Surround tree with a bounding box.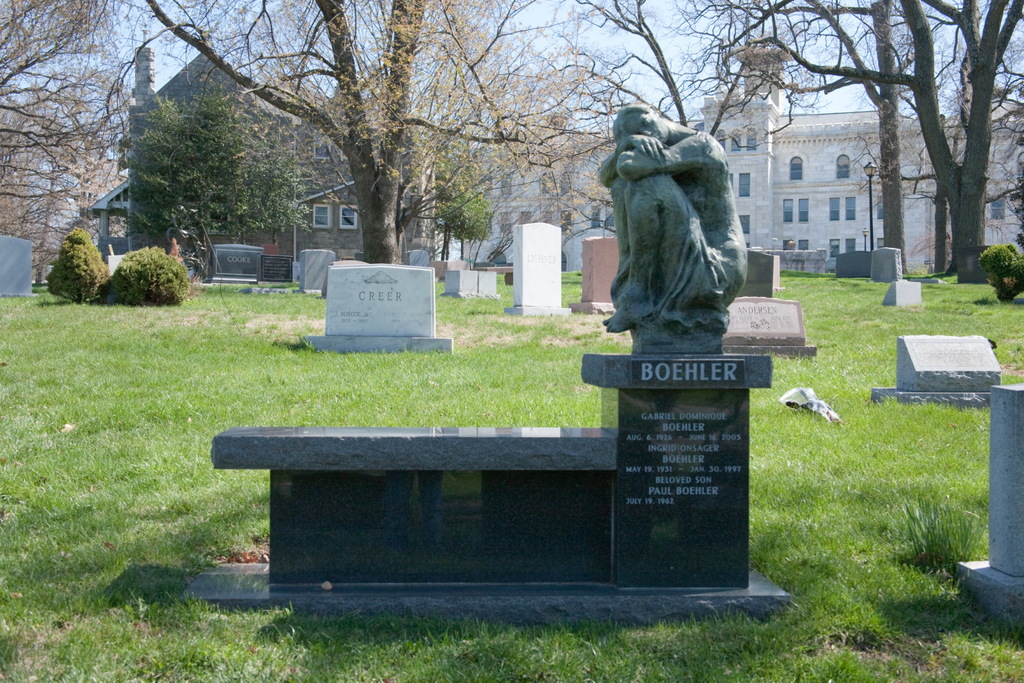
<bbox>970, 240, 1023, 305</bbox>.
